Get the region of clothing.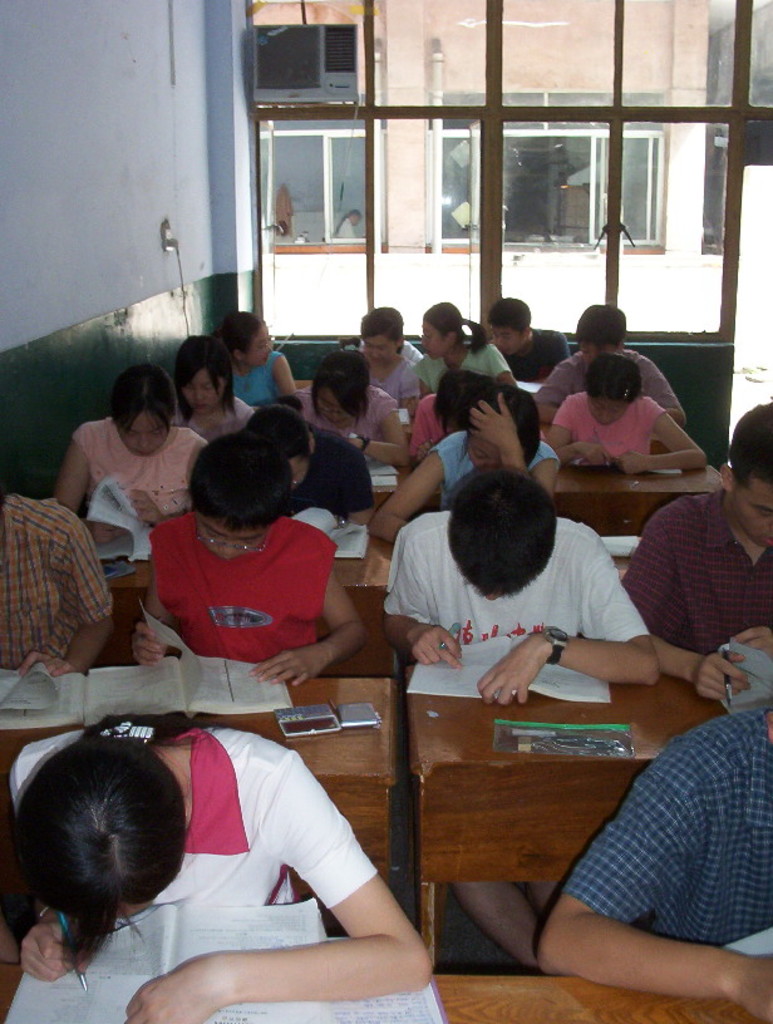
[60,693,432,999].
